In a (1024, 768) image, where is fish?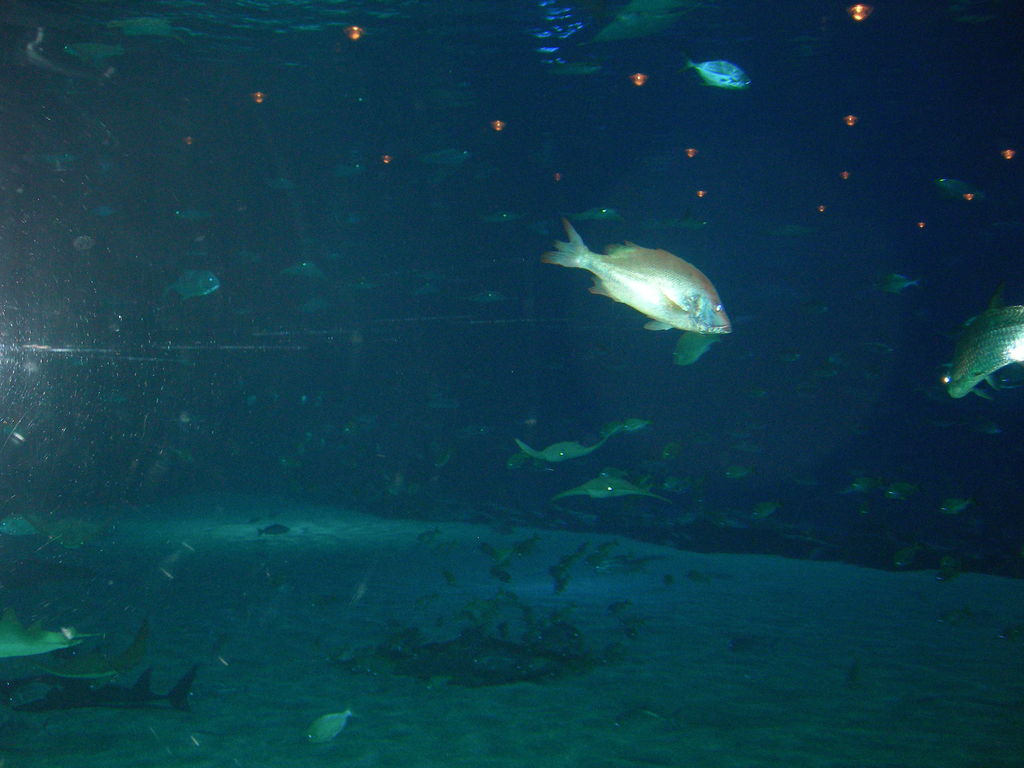
[left=691, top=56, right=753, bottom=93].
